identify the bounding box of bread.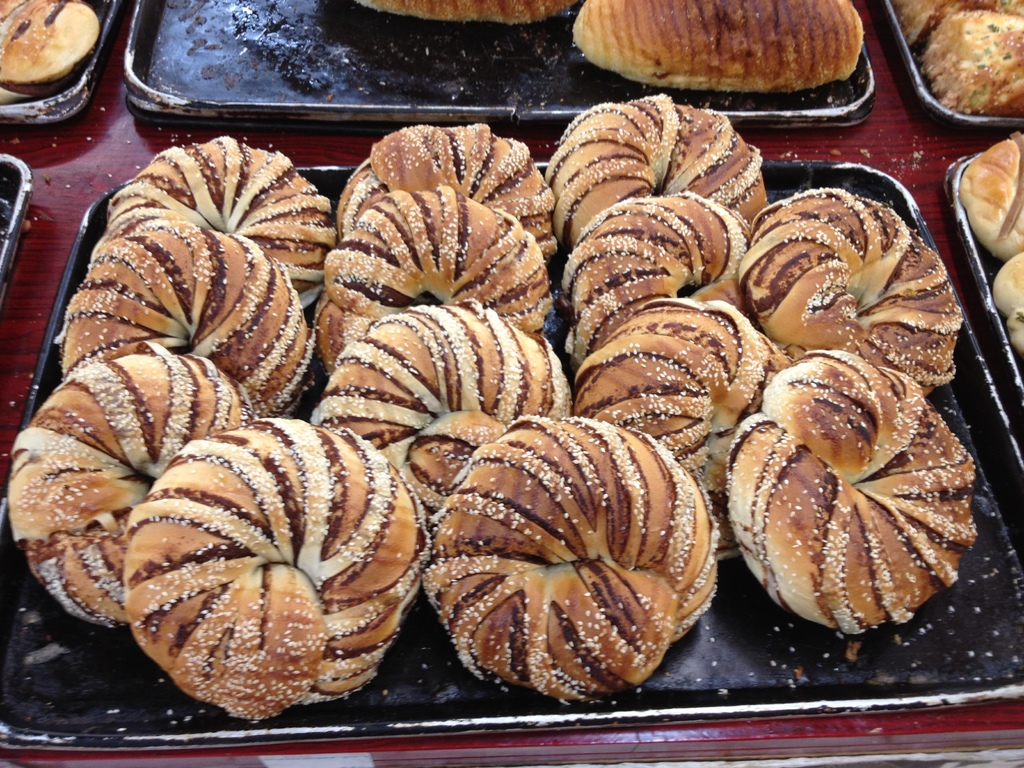
pyautogui.locateOnScreen(0, 0, 98, 99).
